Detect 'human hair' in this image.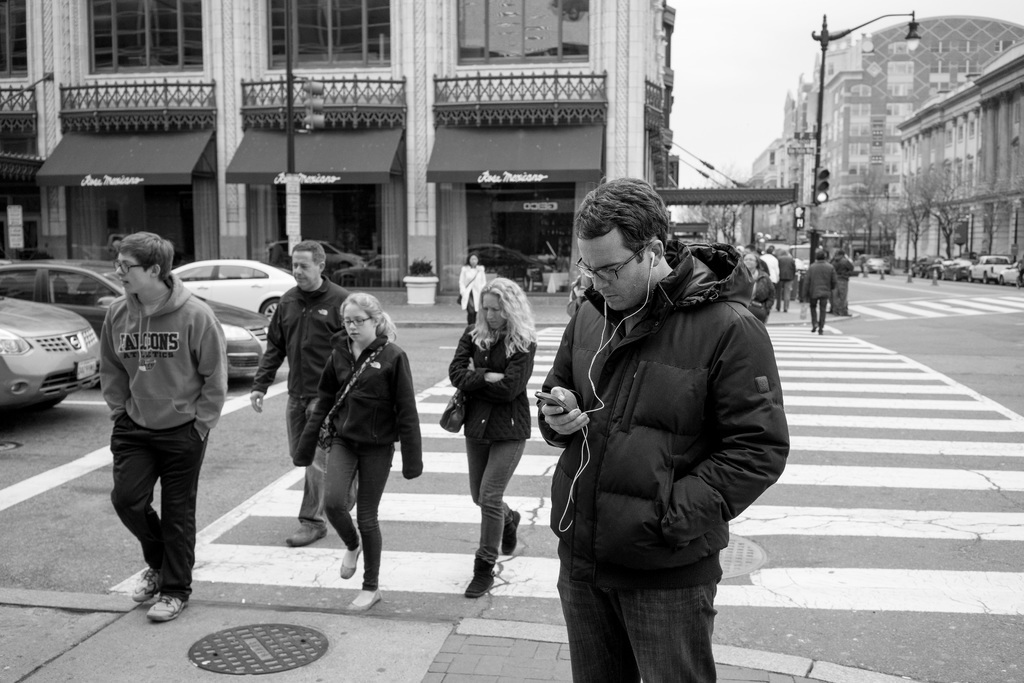
Detection: detection(470, 275, 538, 362).
